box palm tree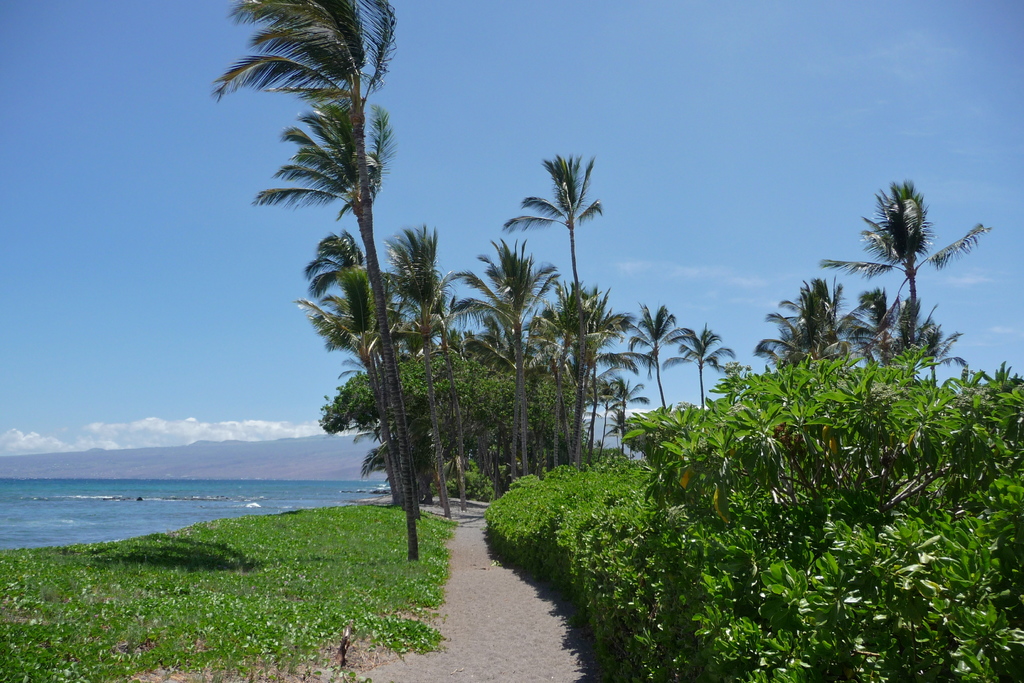
623 303 684 429
